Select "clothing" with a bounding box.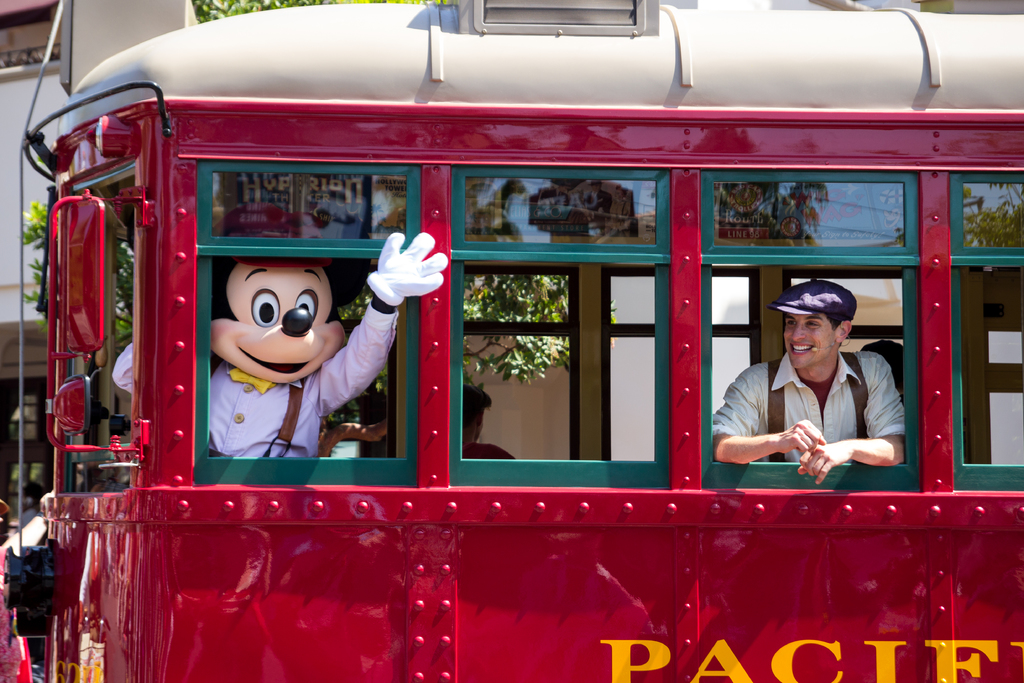
728,331,906,488.
